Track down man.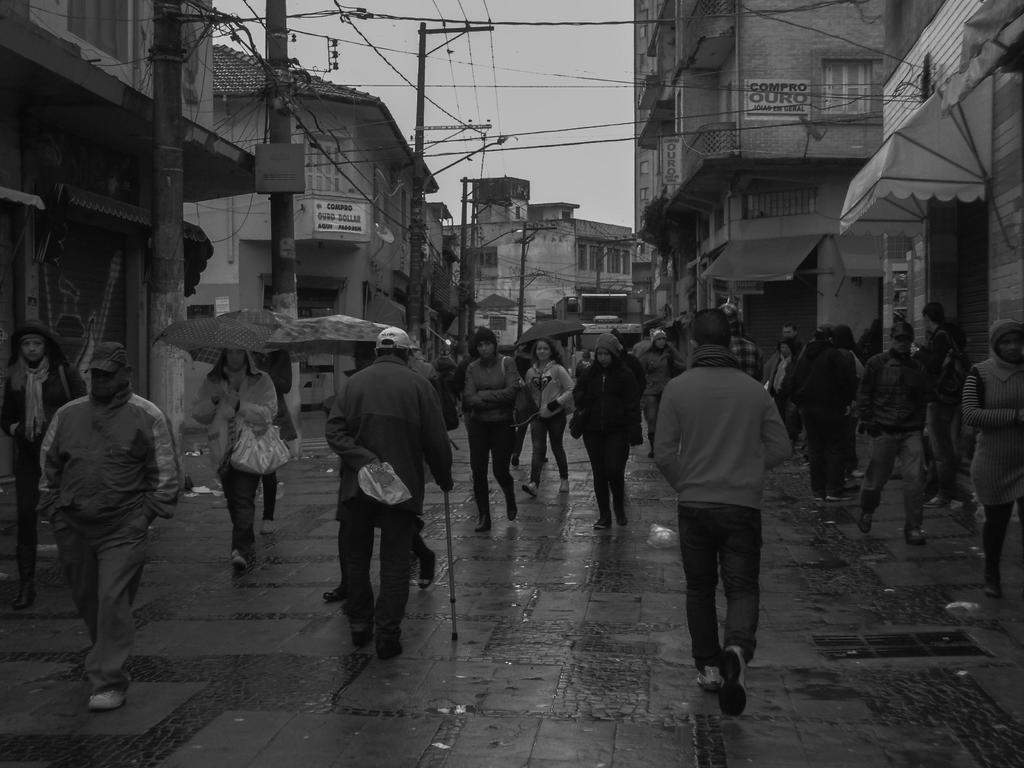
Tracked to crop(323, 341, 433, 598).
